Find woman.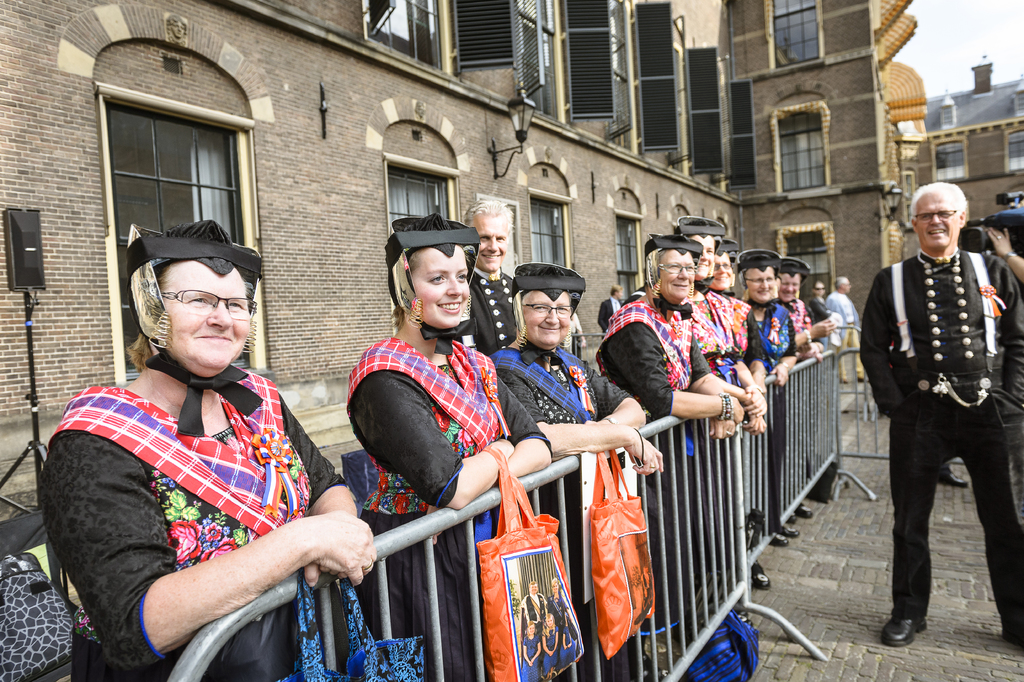
pyautogui.locateOnScreen(342, 215, 563, 681).
